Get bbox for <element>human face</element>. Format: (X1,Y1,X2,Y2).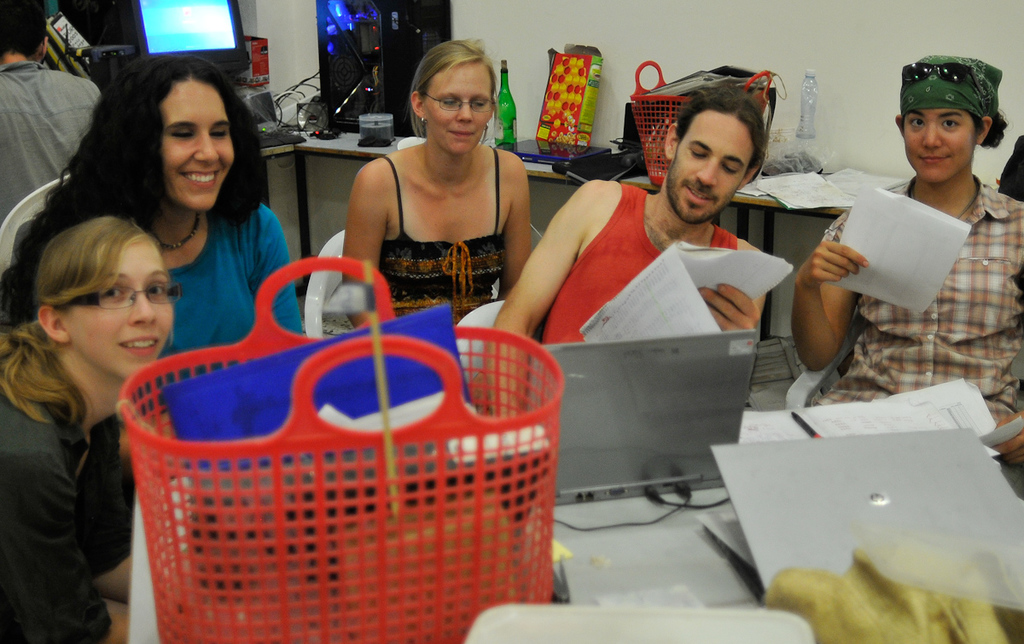
(416,58,491,158).
